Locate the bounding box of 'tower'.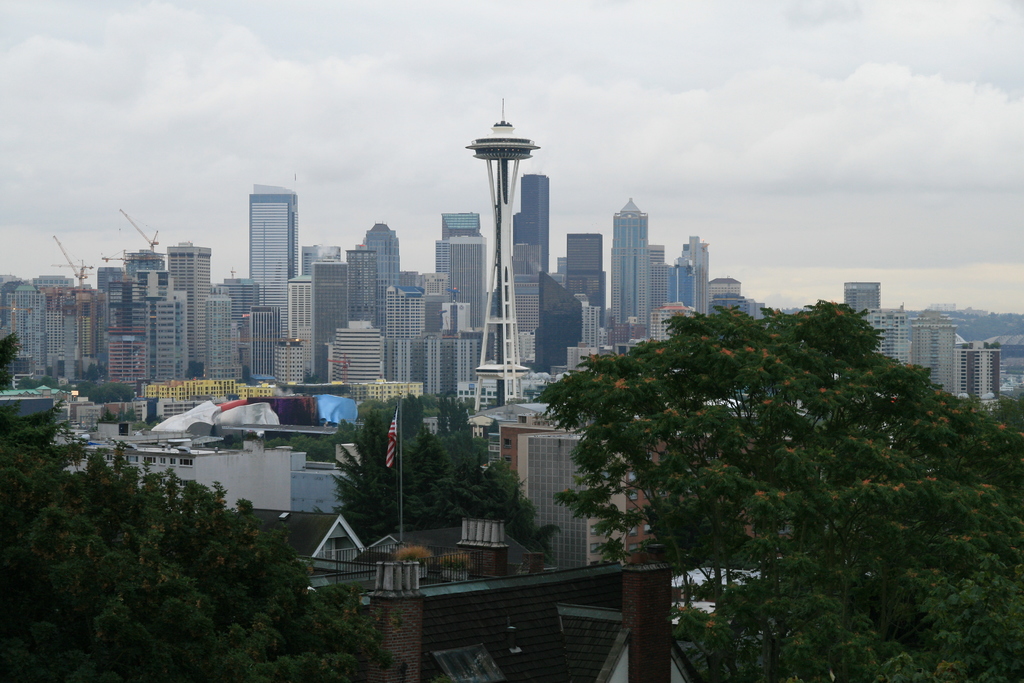
Bounding box: 607,201,647,339.
